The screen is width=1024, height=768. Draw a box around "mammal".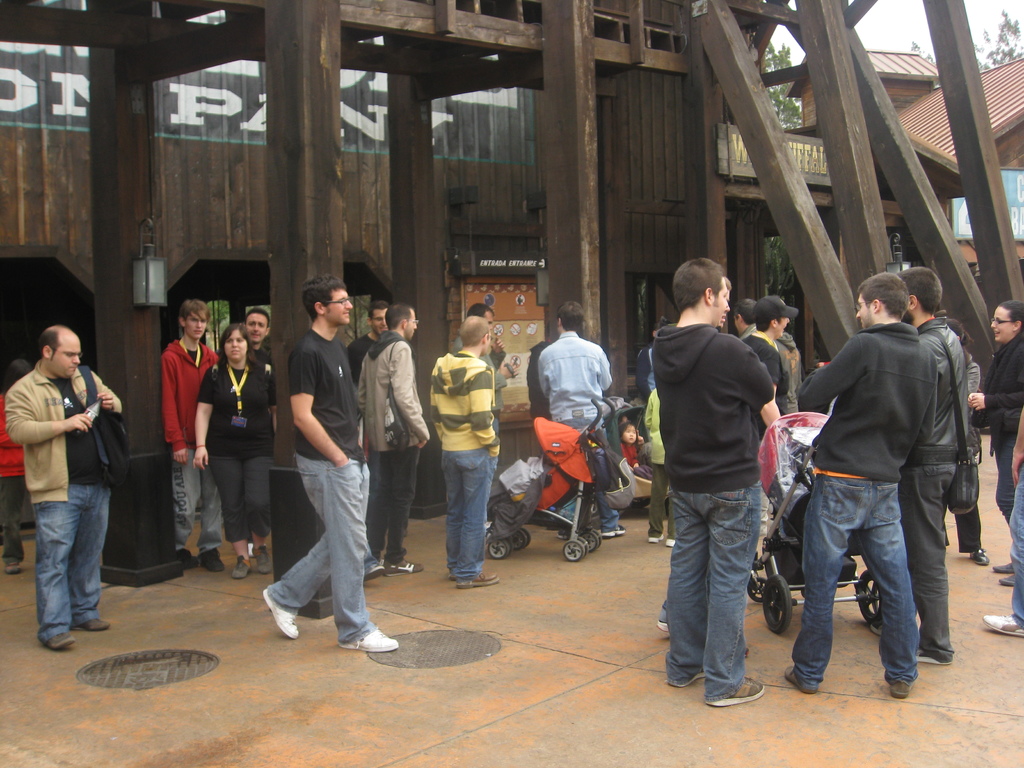
[x1=943, y1=321, x2=986, y2=566].
